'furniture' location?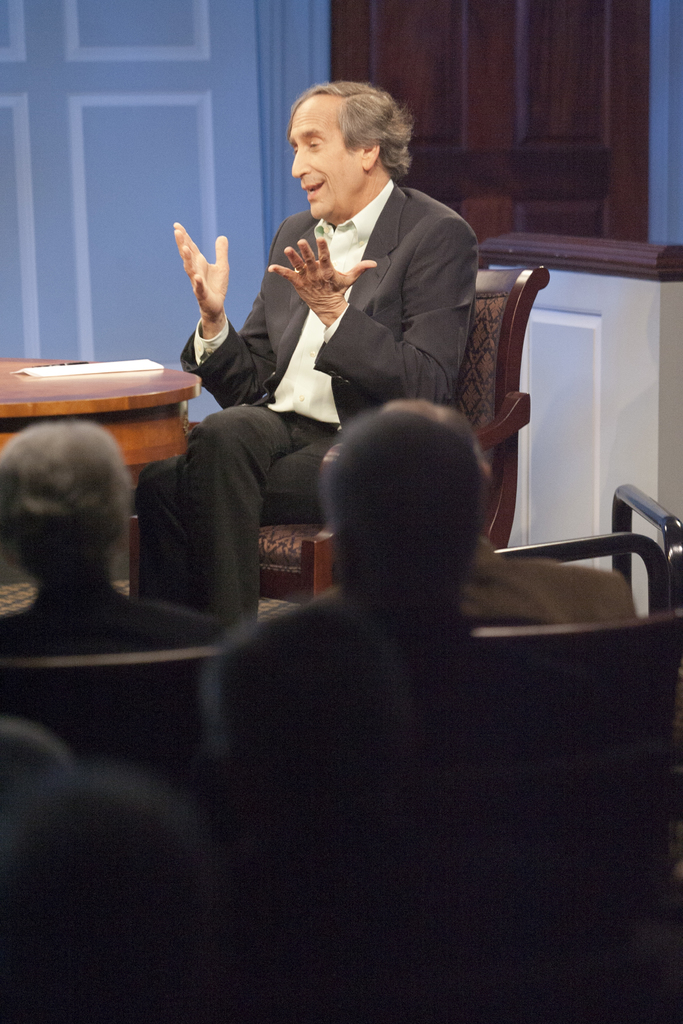
rect(0, 358, 208, 472)
